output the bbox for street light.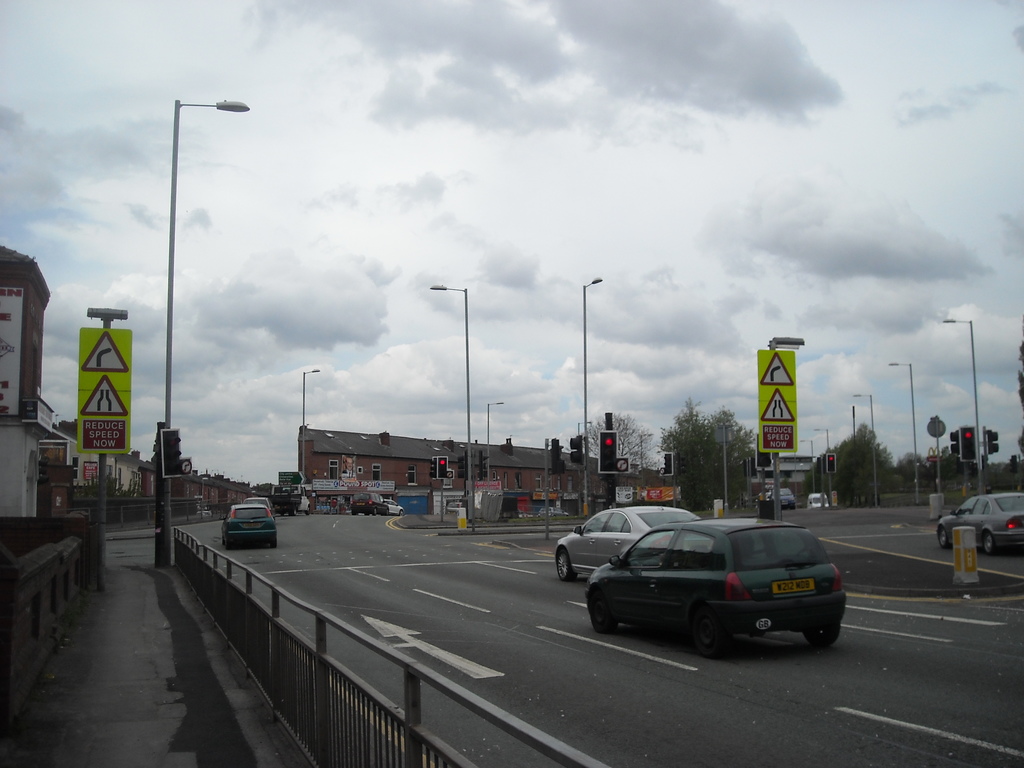
(x1=487, y1=399, x2=511, y2=486).
